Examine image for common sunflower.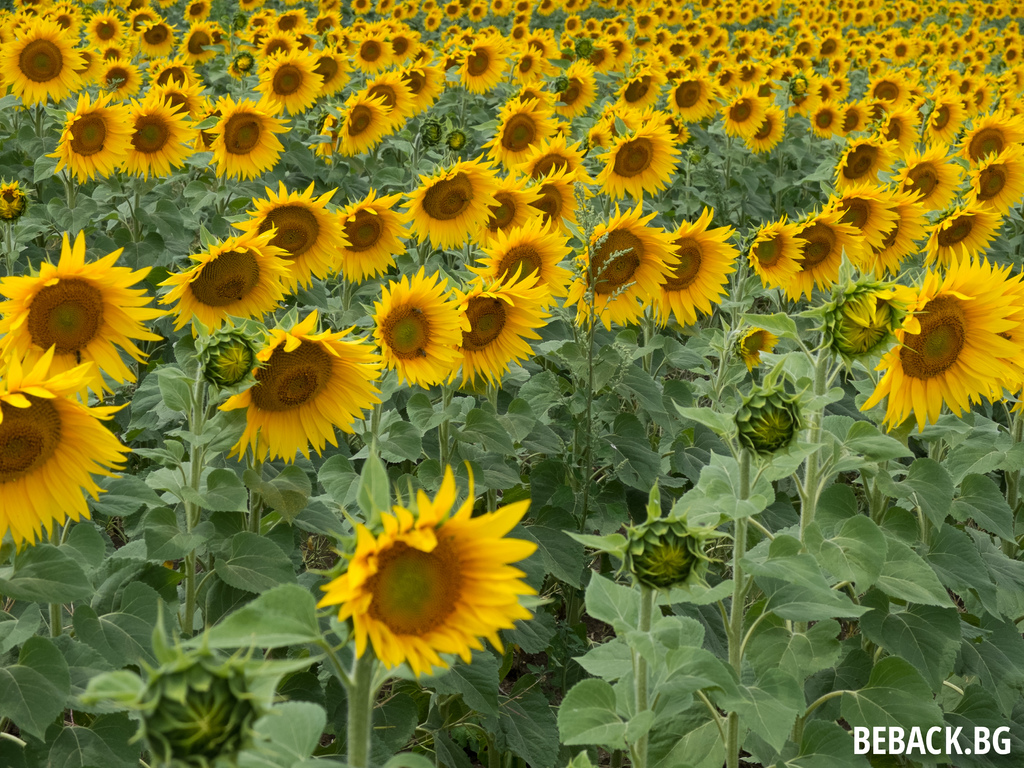
Examination result: 818, 186, 891, 245.
